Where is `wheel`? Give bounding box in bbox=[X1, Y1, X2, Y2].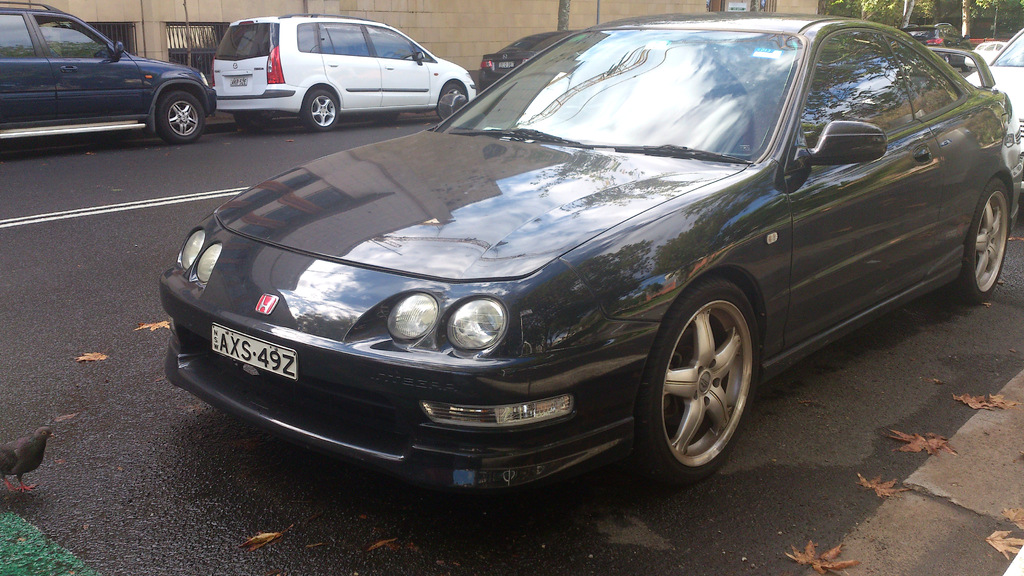
bbox=[156, 87, 206, 148].
